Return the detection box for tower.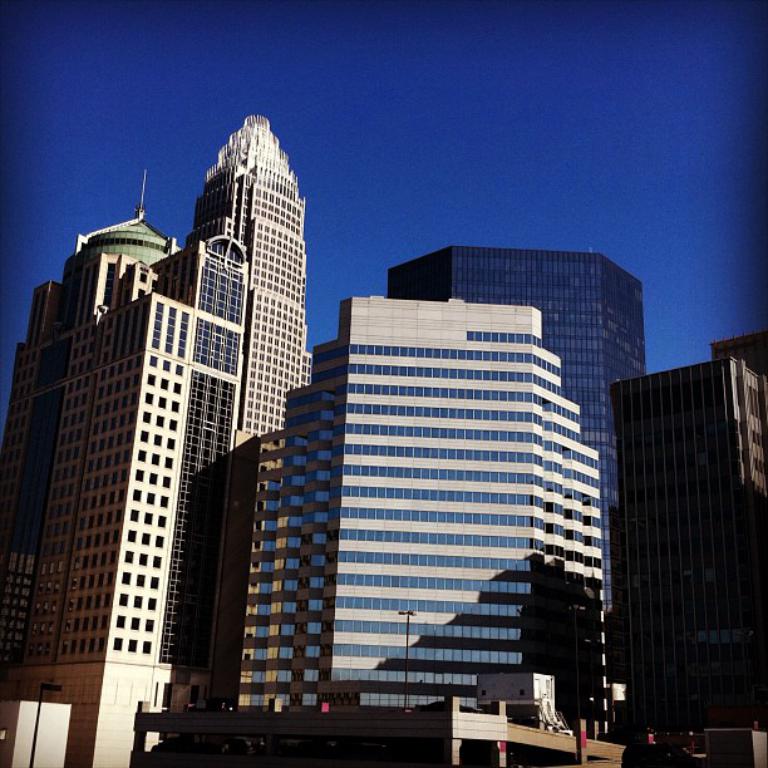
21:104:344:698.
